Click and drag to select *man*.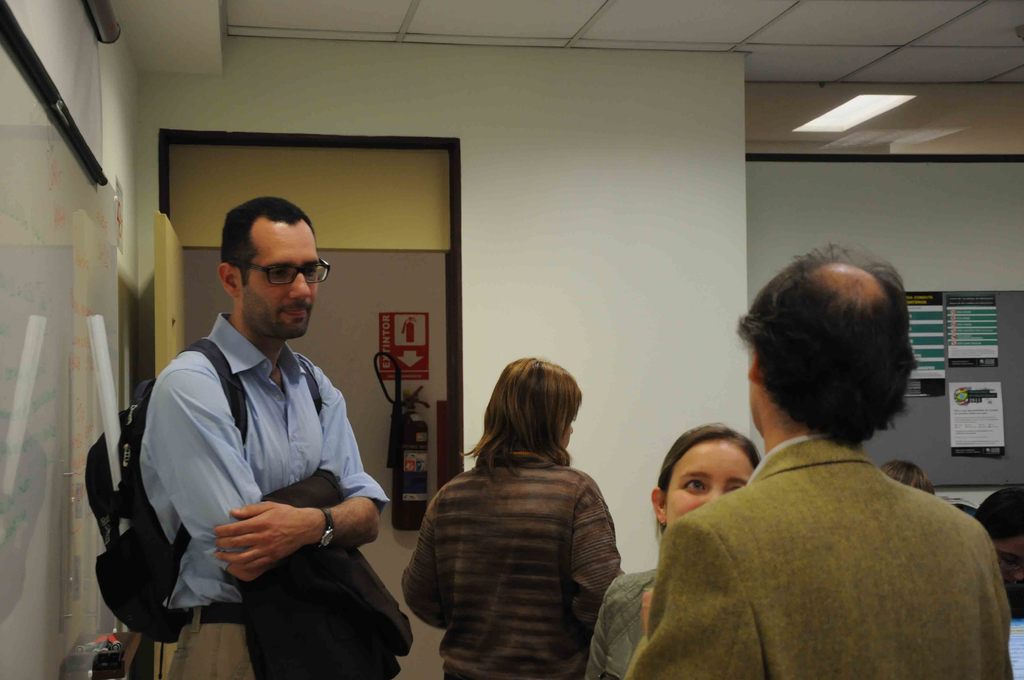
Selection: rect(625, 250, 1015, 679).
